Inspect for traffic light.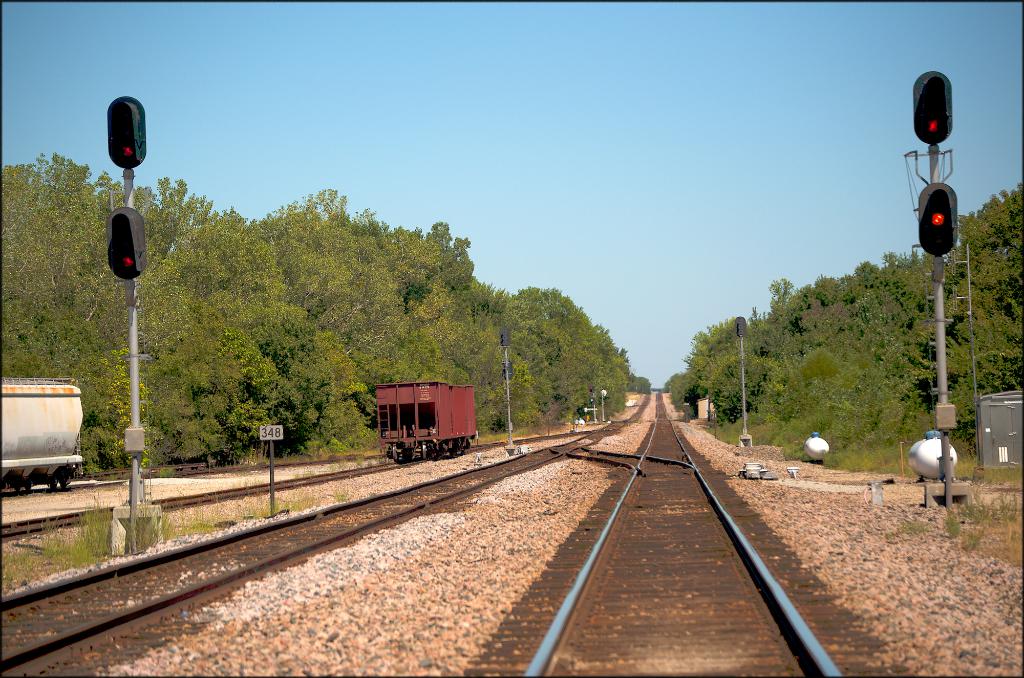
Inspection: [917, 182, 959, 256].
